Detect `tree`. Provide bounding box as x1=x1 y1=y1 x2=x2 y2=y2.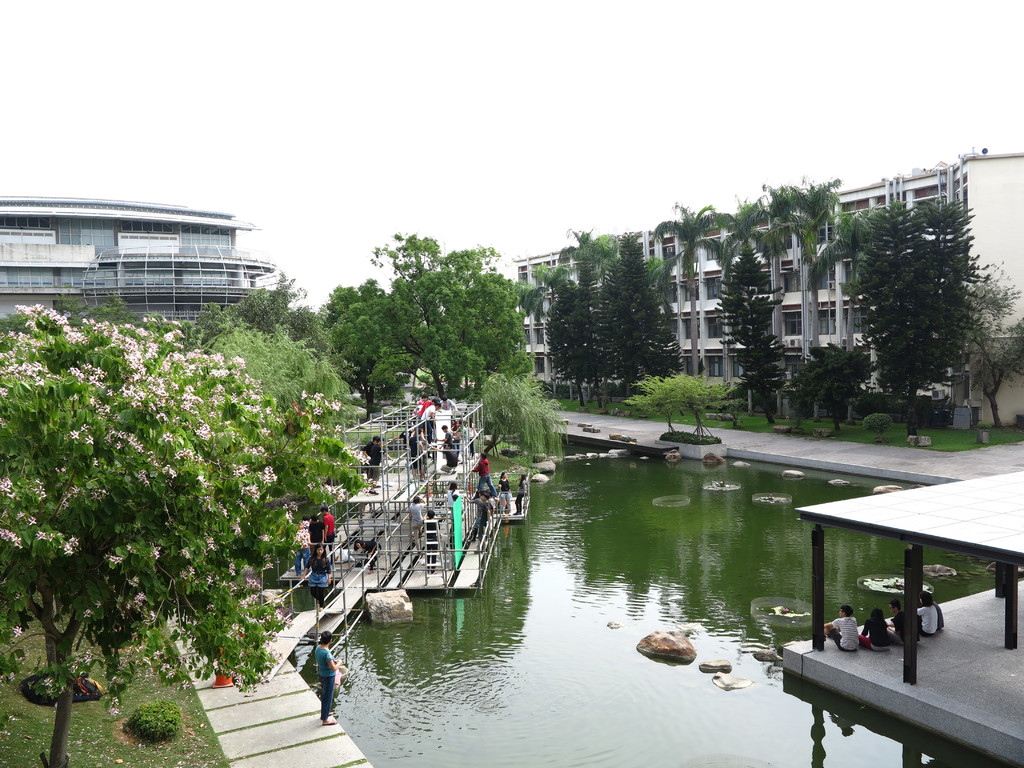
x1=0 y1=300 x2=374 y2=766.
